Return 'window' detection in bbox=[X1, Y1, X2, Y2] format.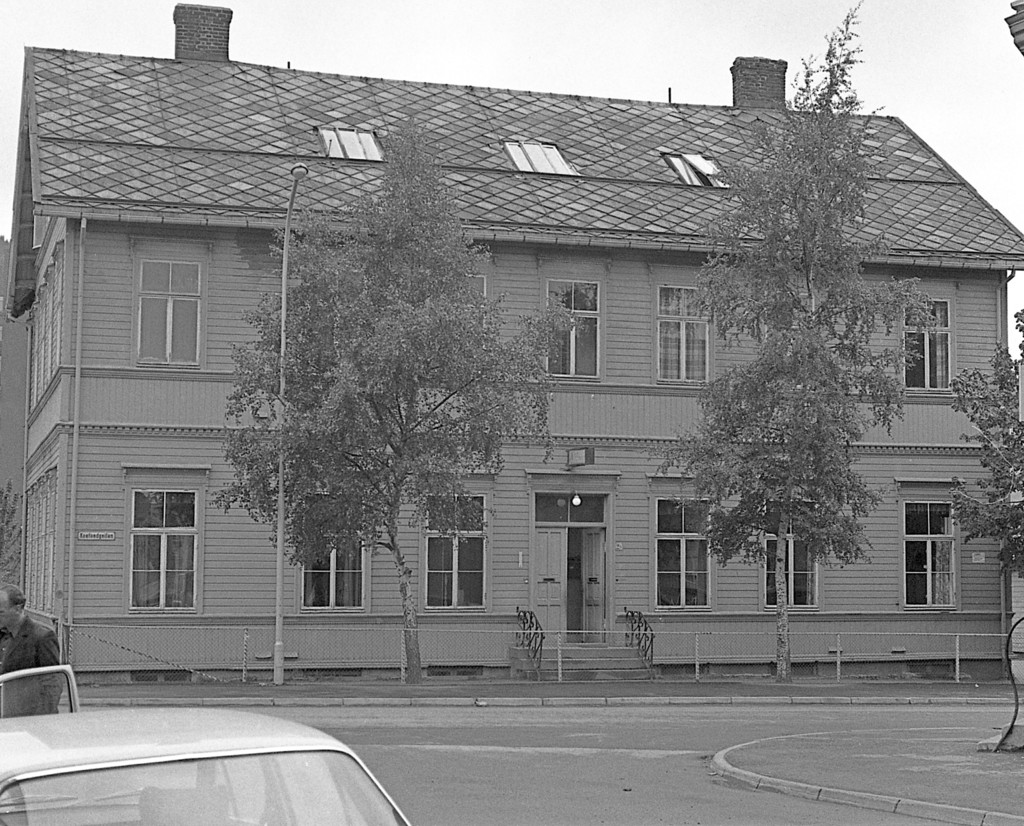
bbox=[286, 483, 386, 619].
